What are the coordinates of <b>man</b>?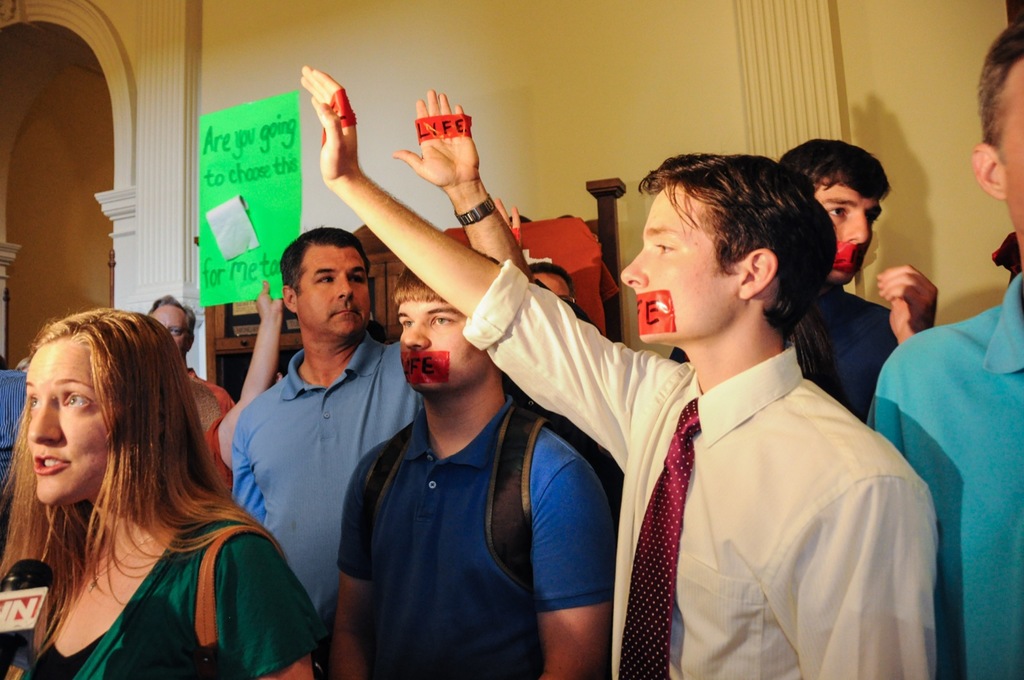
{"left": 777, "top": 139, "right": 938, "bottom": 421}.
